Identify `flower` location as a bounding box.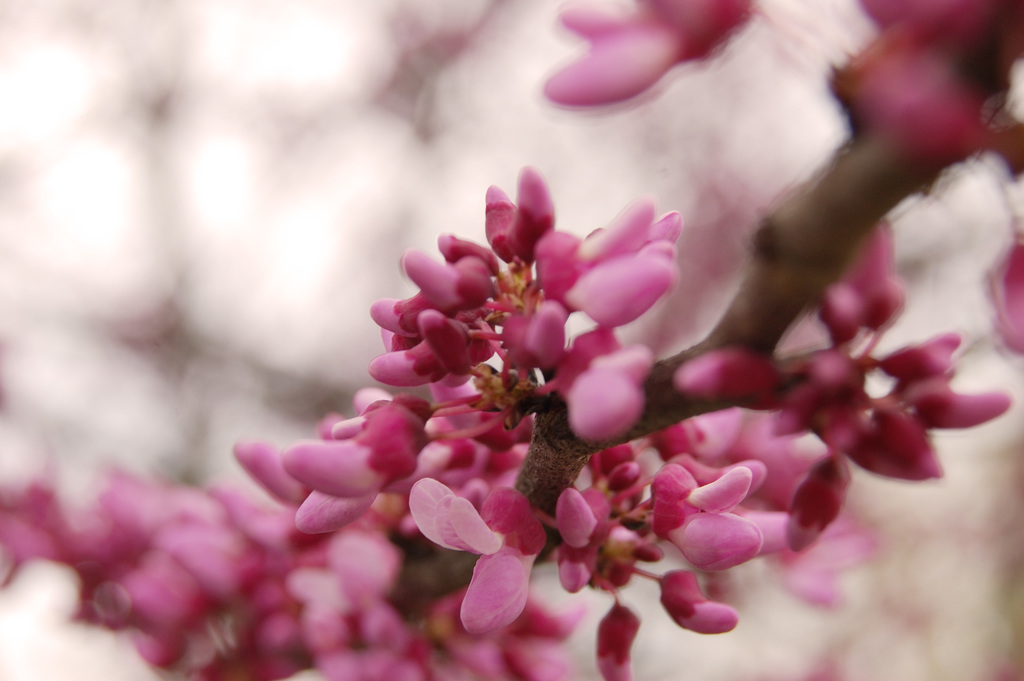
[280,417,417,495].
